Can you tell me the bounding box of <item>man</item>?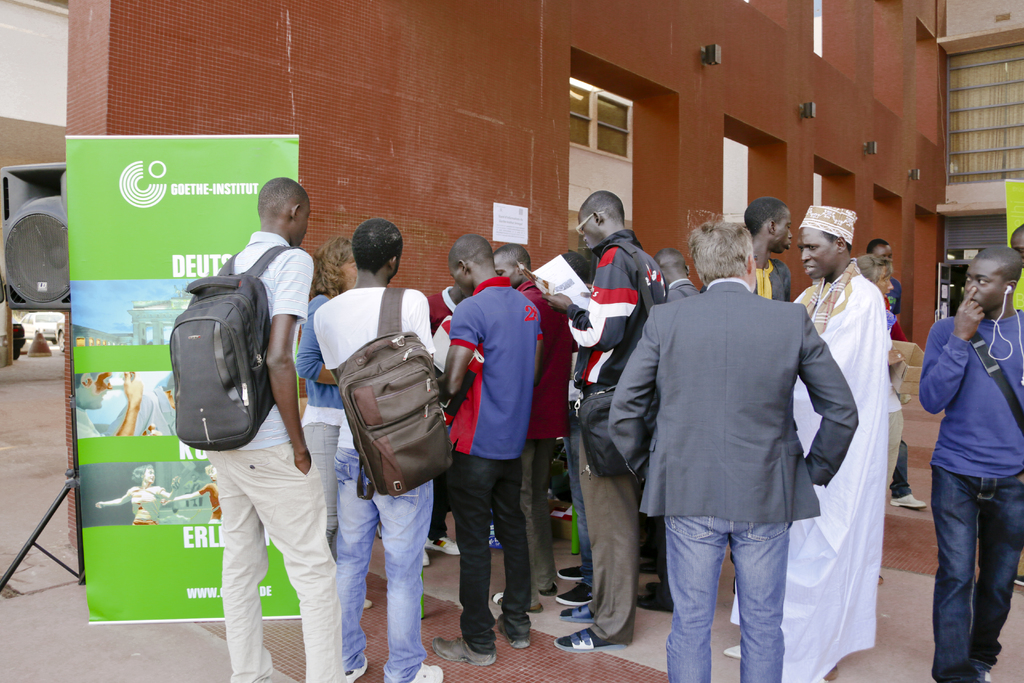
rect(202, 176, 344, 682).
